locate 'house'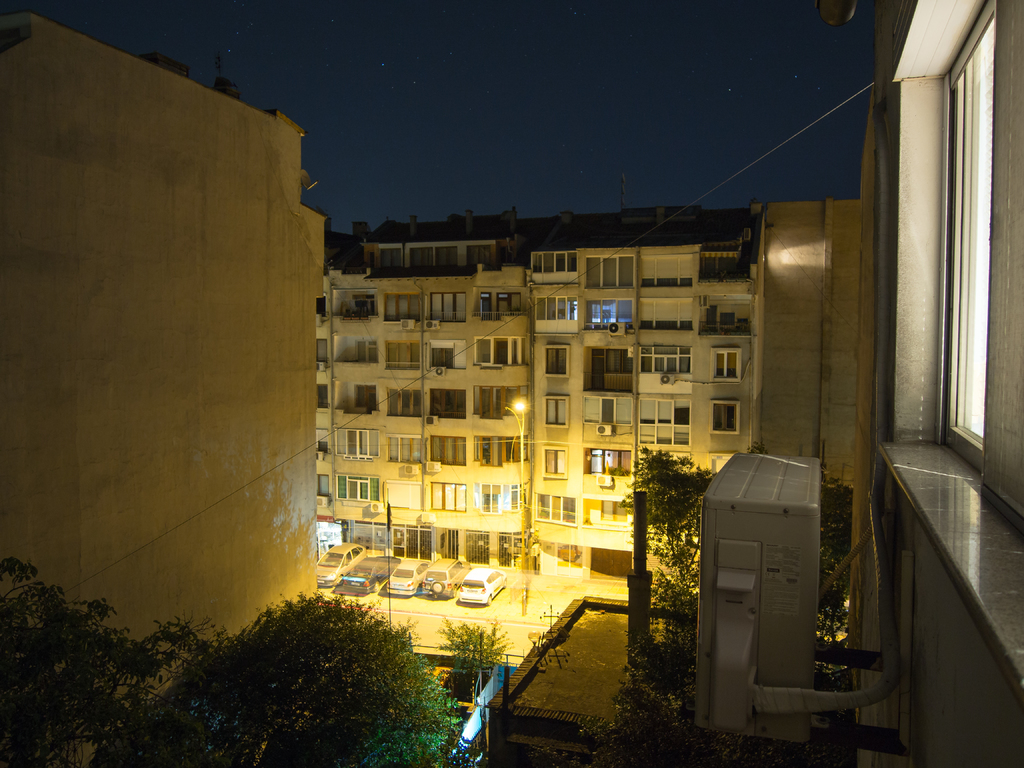
<region>324, 211, 529, 573</region>
